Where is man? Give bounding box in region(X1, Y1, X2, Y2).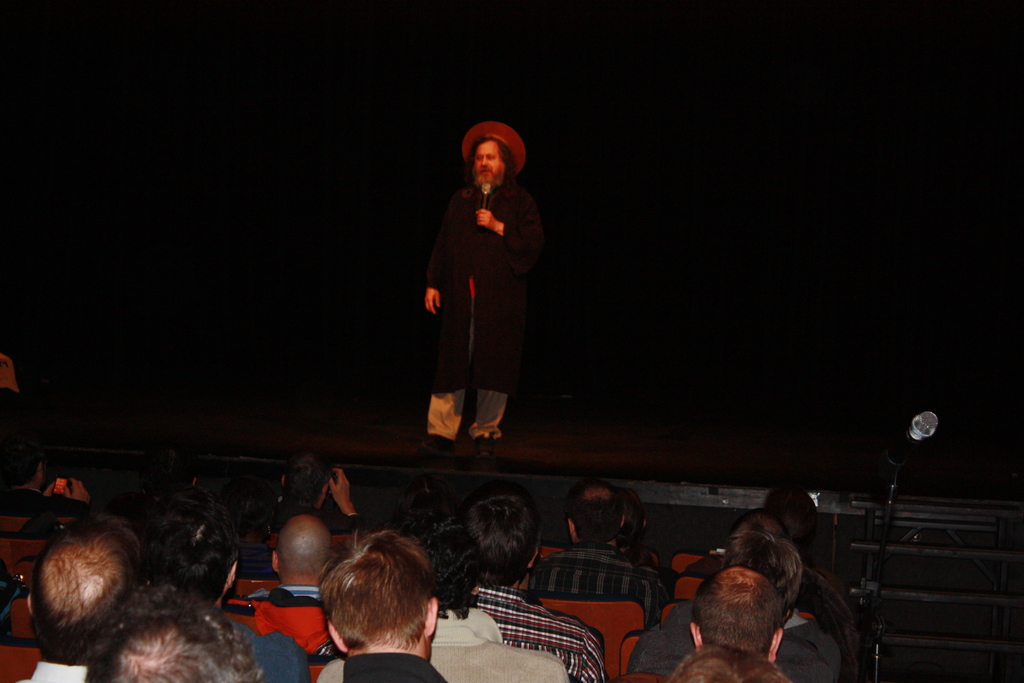
region(251, 513, 331, 604).
